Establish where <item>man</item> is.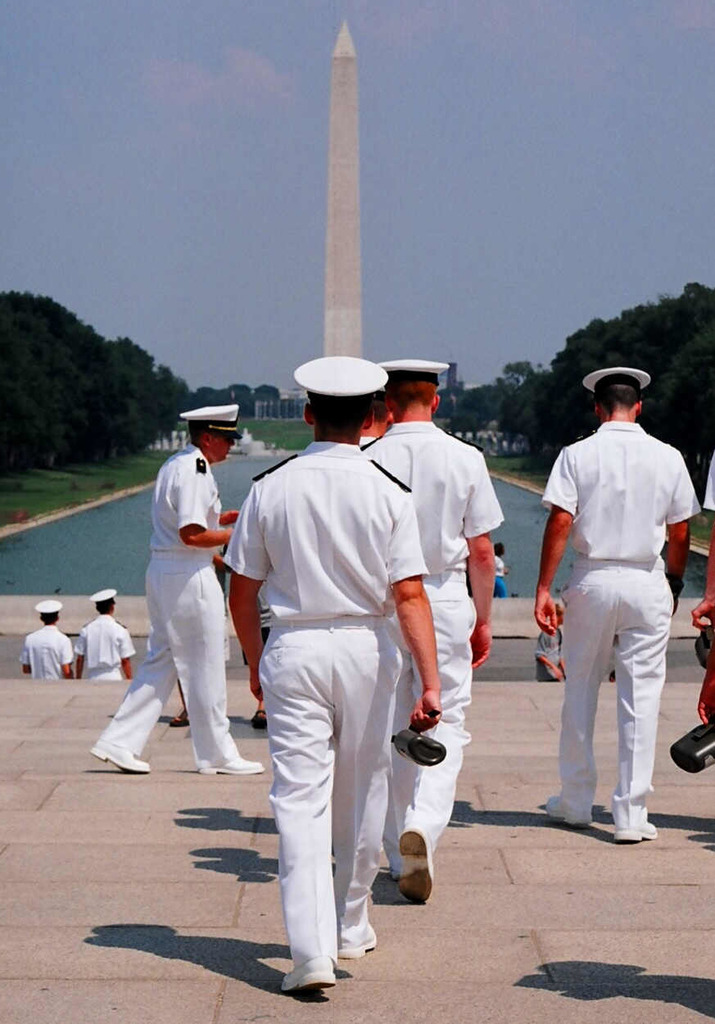
Established at box(530, 604, 560, 684).
